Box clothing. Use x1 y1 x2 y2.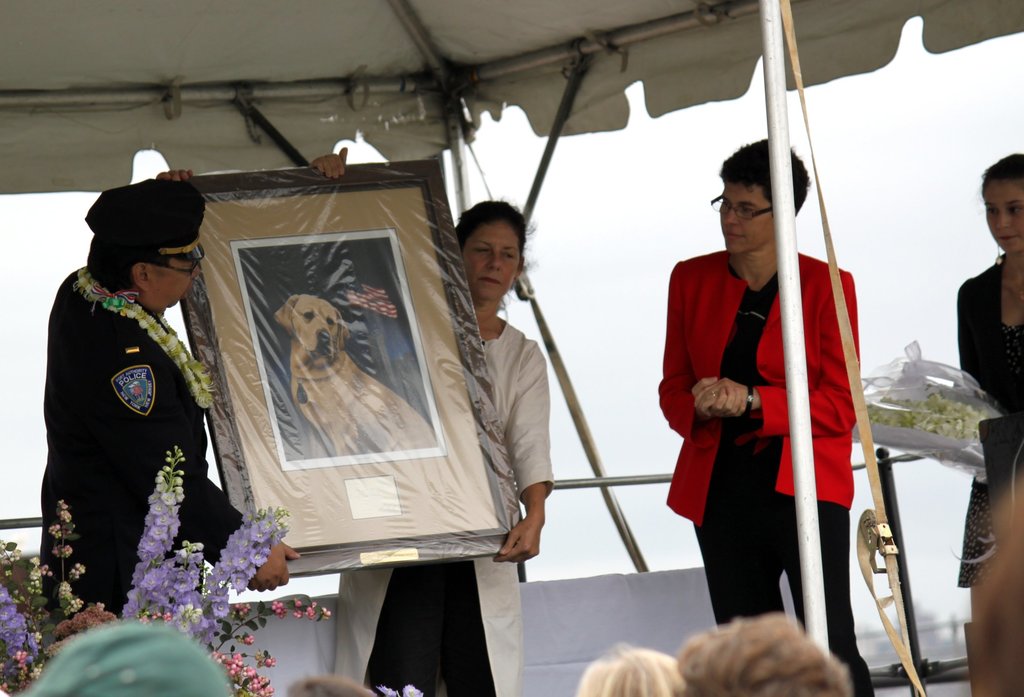
655 247 884 696.
